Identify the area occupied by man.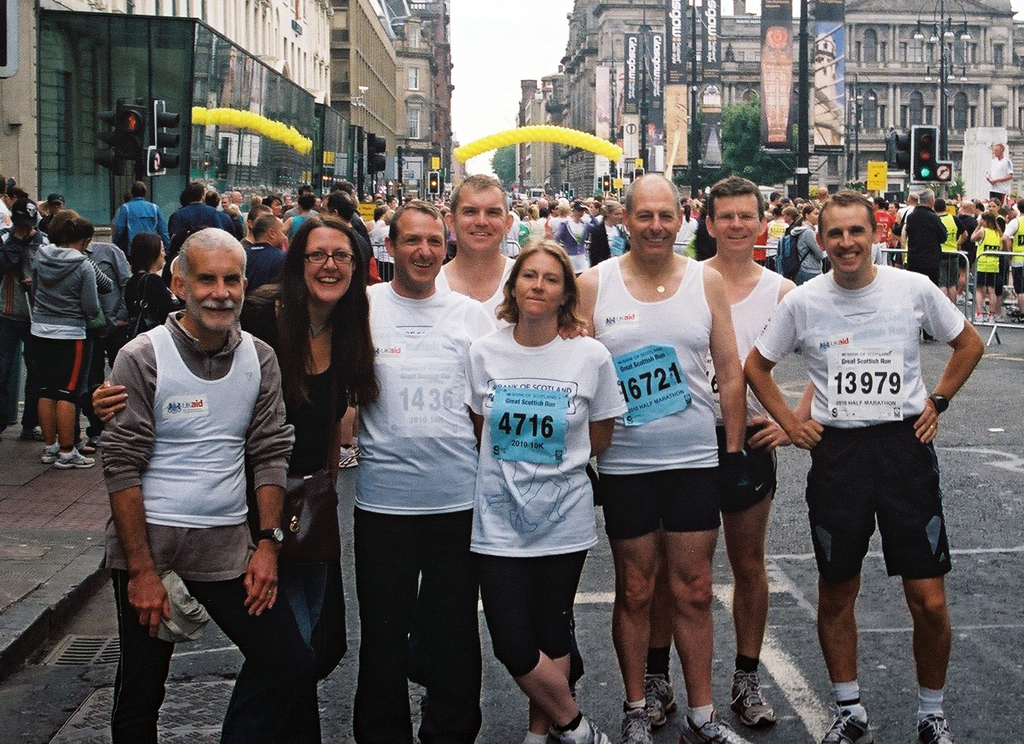
Area: bbox=[405, 174, 519, 690].
